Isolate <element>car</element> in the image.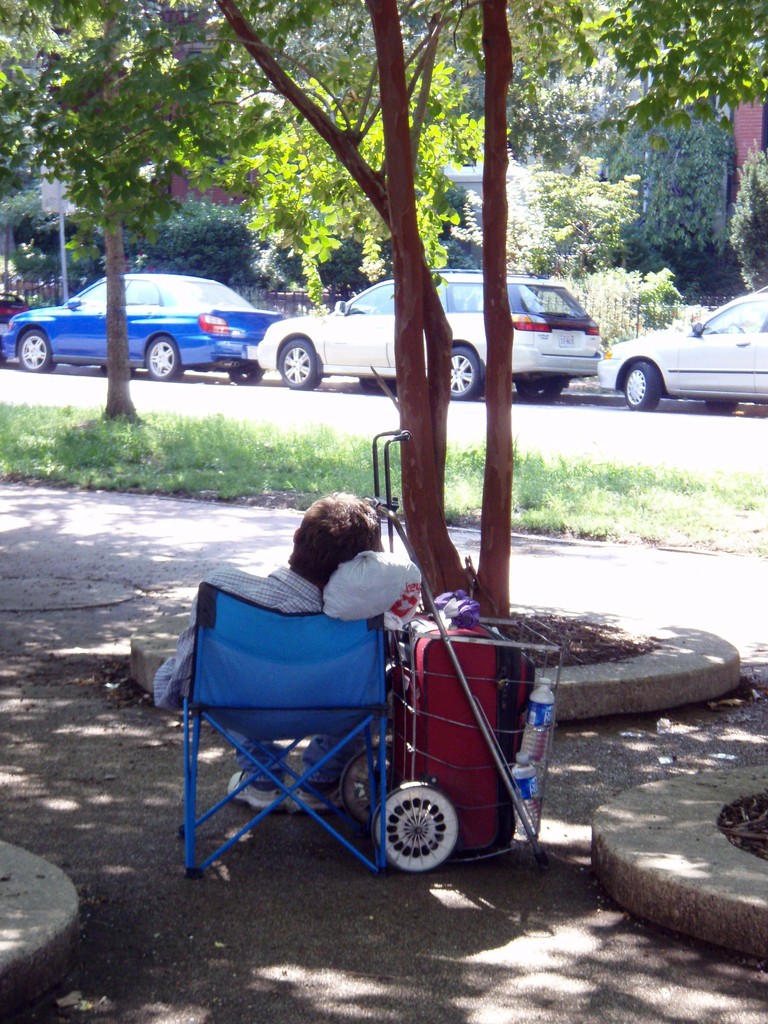
Isolated region: 5:255:298:383.
